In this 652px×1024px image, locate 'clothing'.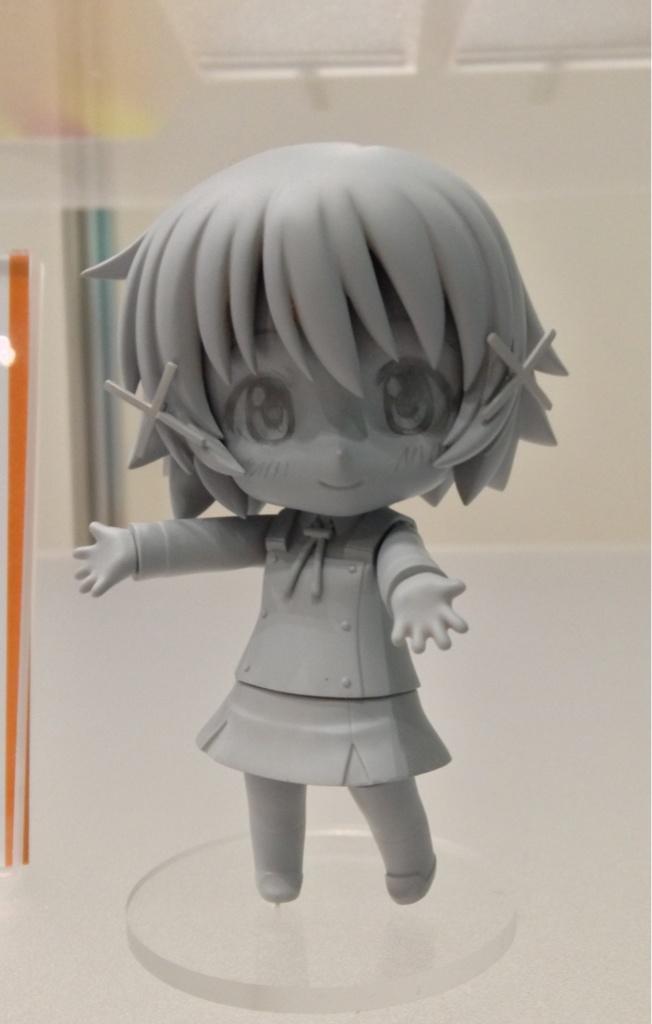
Bounding box: left=121, top=484, right=491, bottom=784.
